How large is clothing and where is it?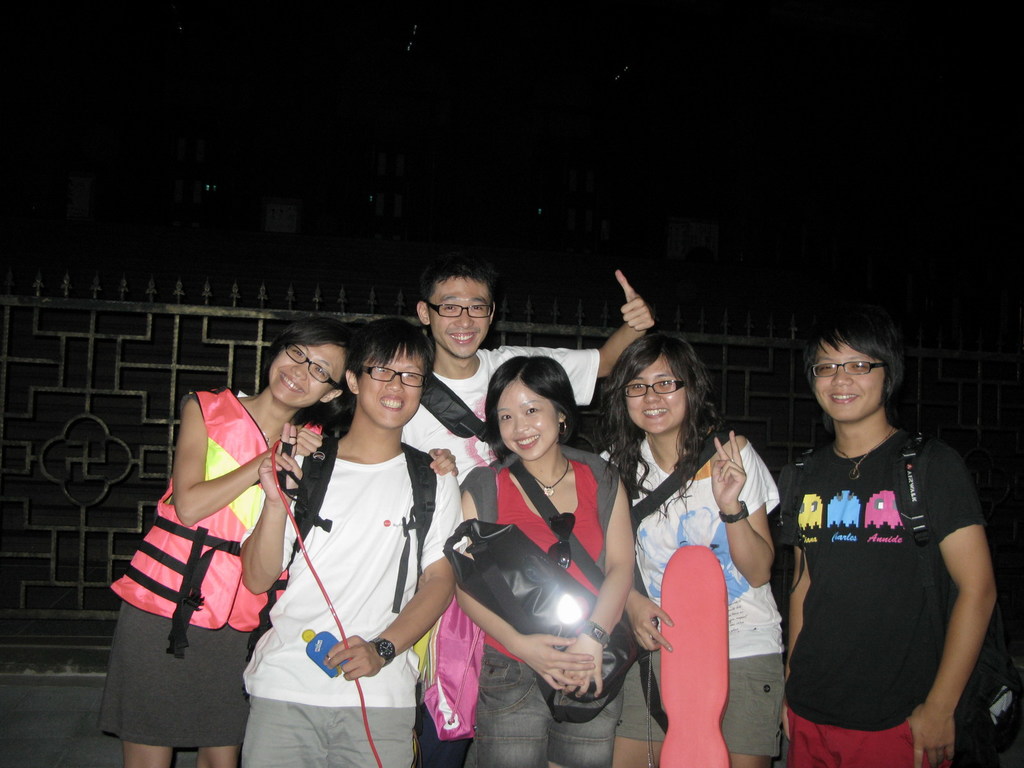
Bounding box: <box>244,452,464,767</box>.
